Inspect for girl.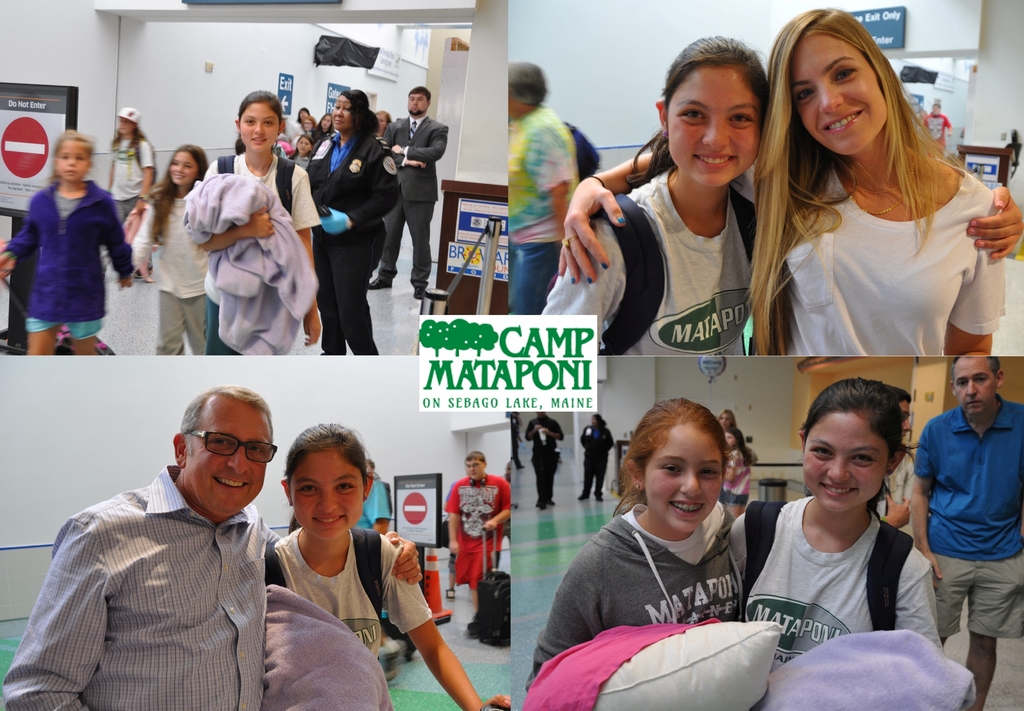
Inspection: crop(730, 377, 940, 669).
